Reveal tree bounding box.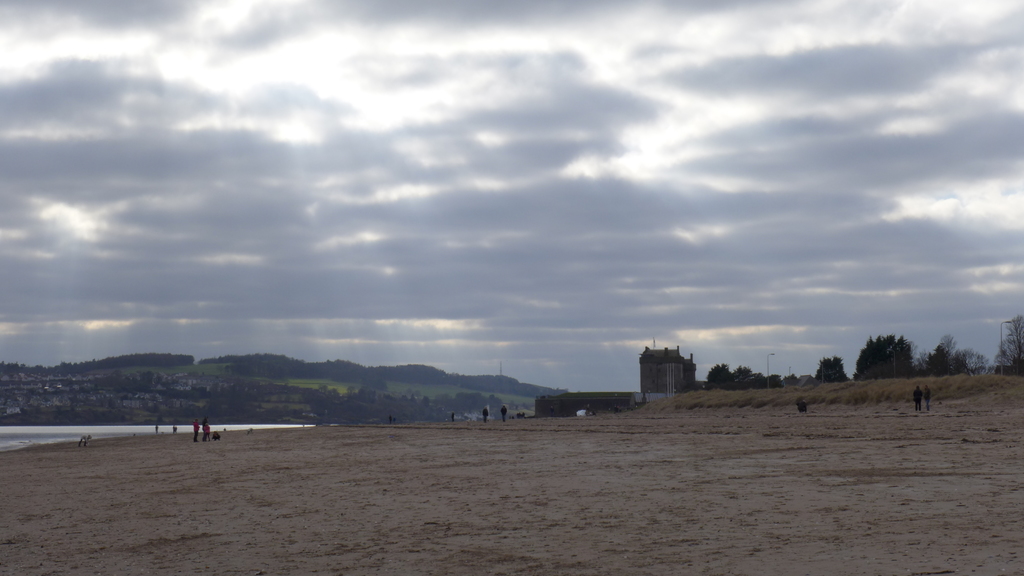
Revealed: box(994, 310, 1023, 376).
